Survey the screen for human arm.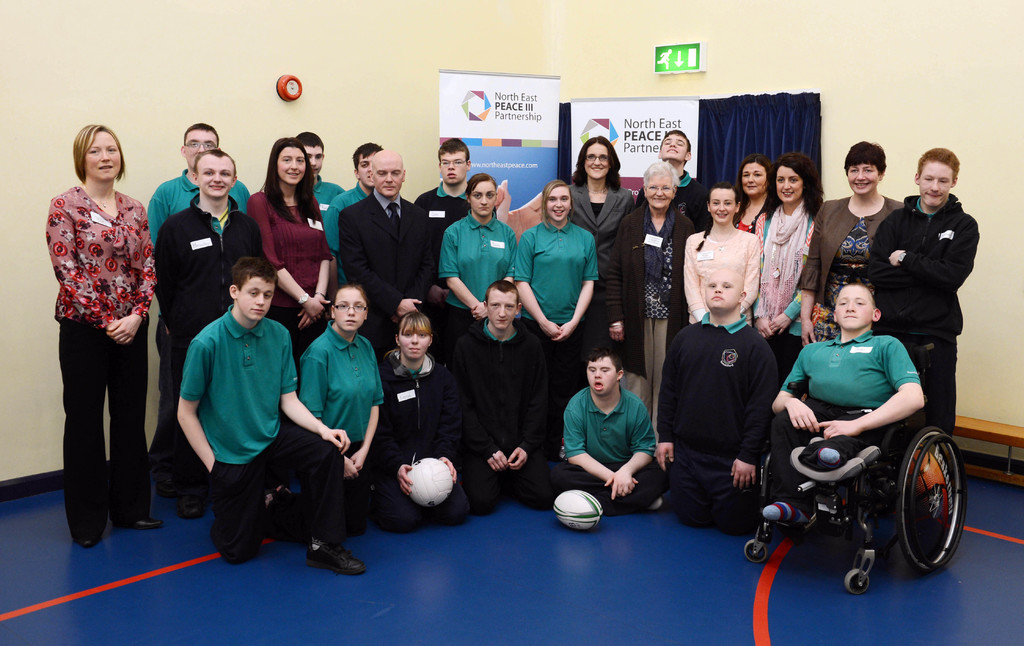
Survey found: <bbox>821, 343, 925, 439</bbox>.
